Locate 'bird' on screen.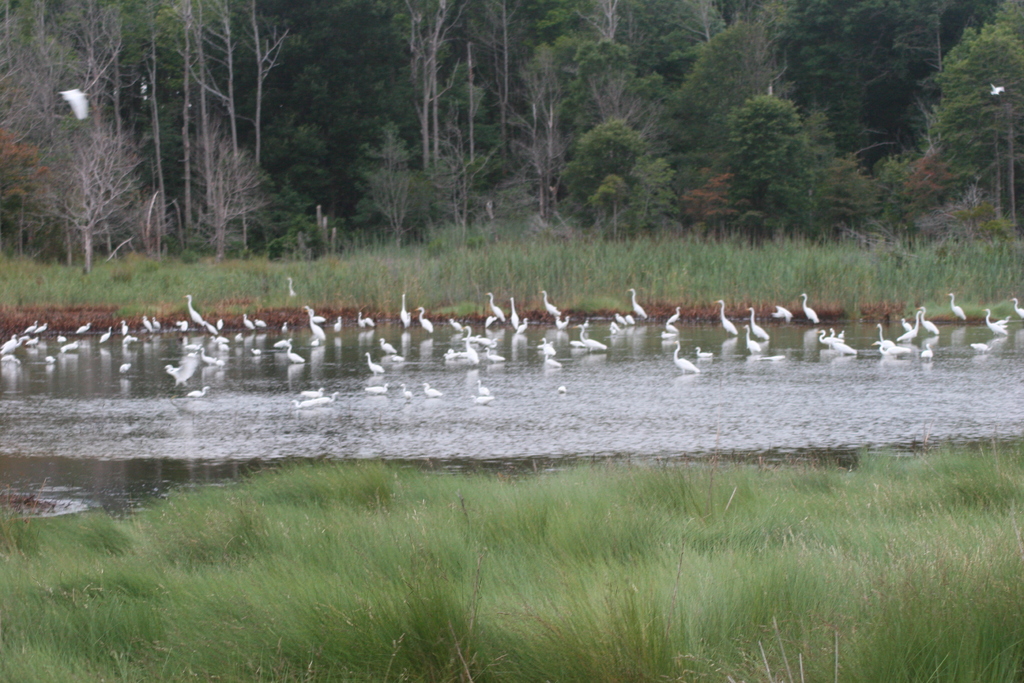
On screen at box=[274, 340, 298, 352].
